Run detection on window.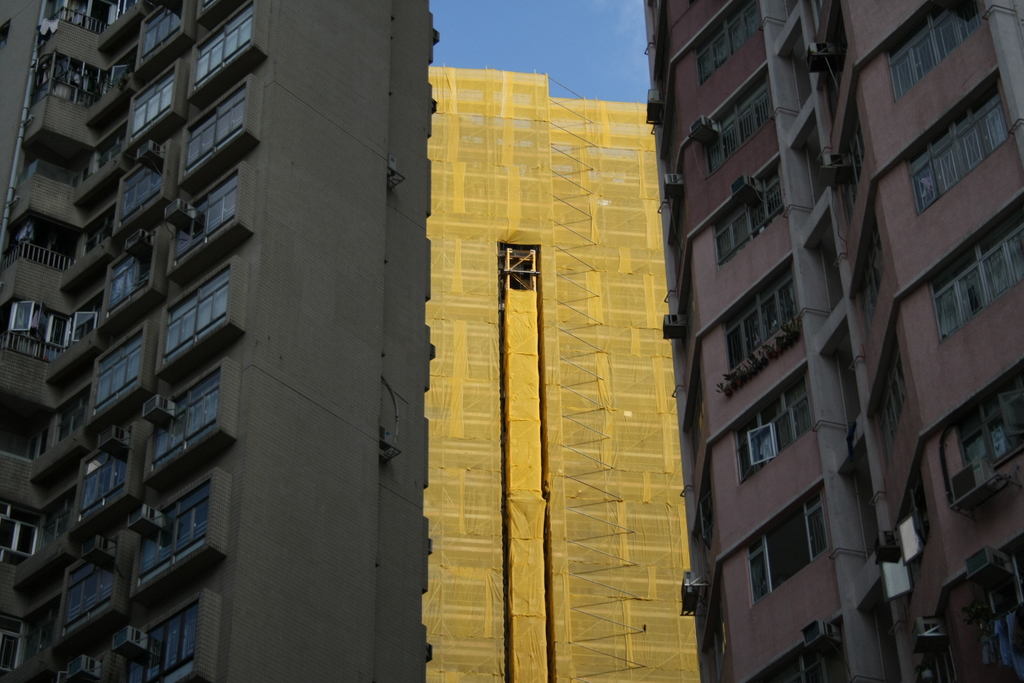
Result: (left=57, top=529, right=122, bottom=650).
